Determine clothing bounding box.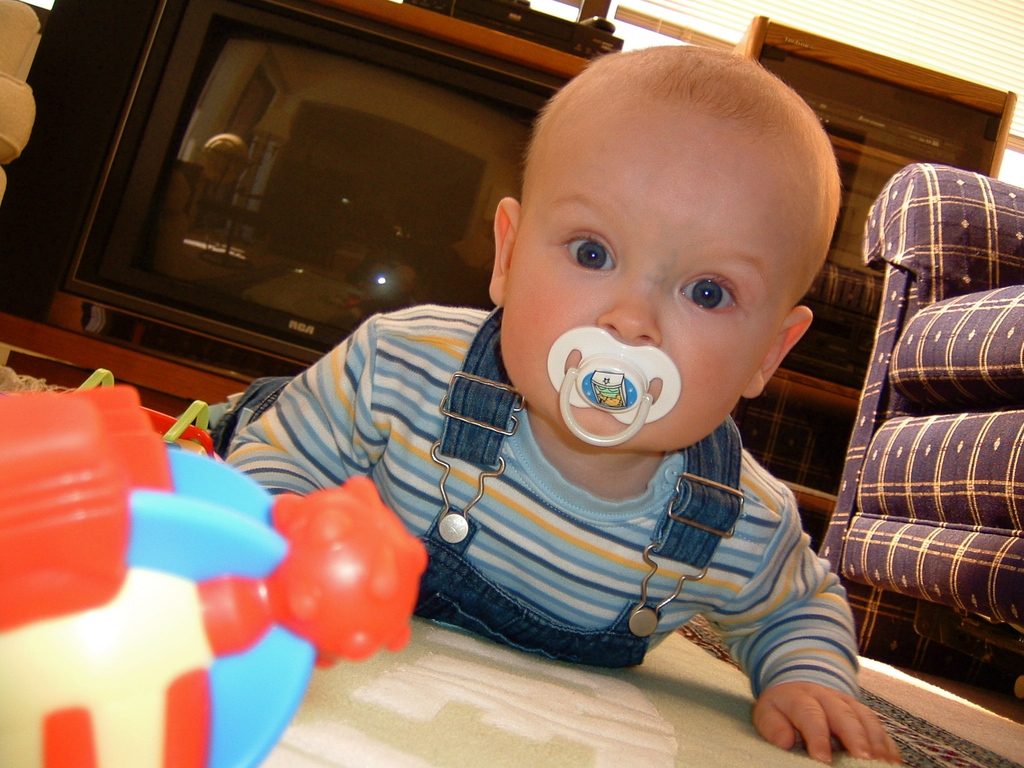
Determined: select_region(199, 296, 874, 664).
